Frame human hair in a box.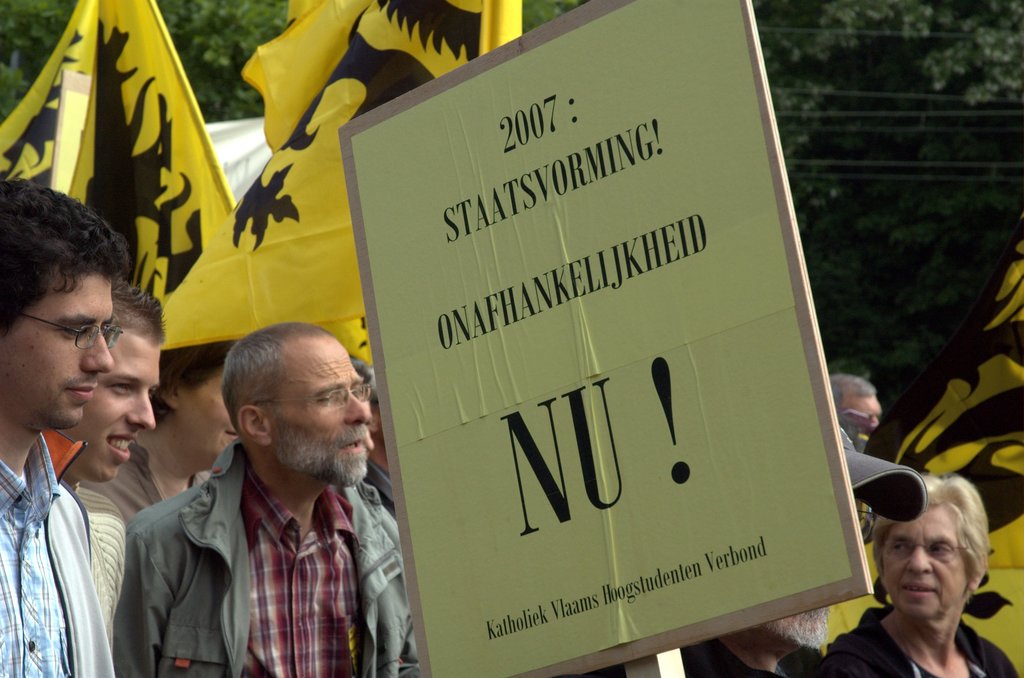
[148, 337, 238, 423].
